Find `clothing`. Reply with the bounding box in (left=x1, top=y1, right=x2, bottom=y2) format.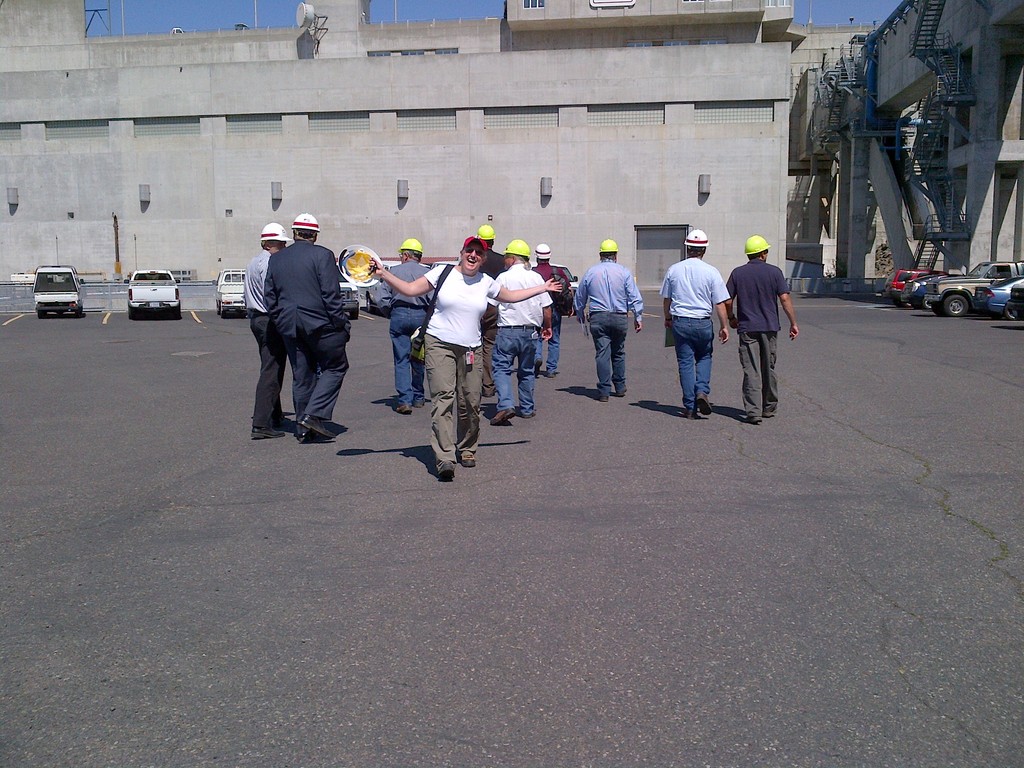
(left=241, top=244, right=290, bottom=419).
